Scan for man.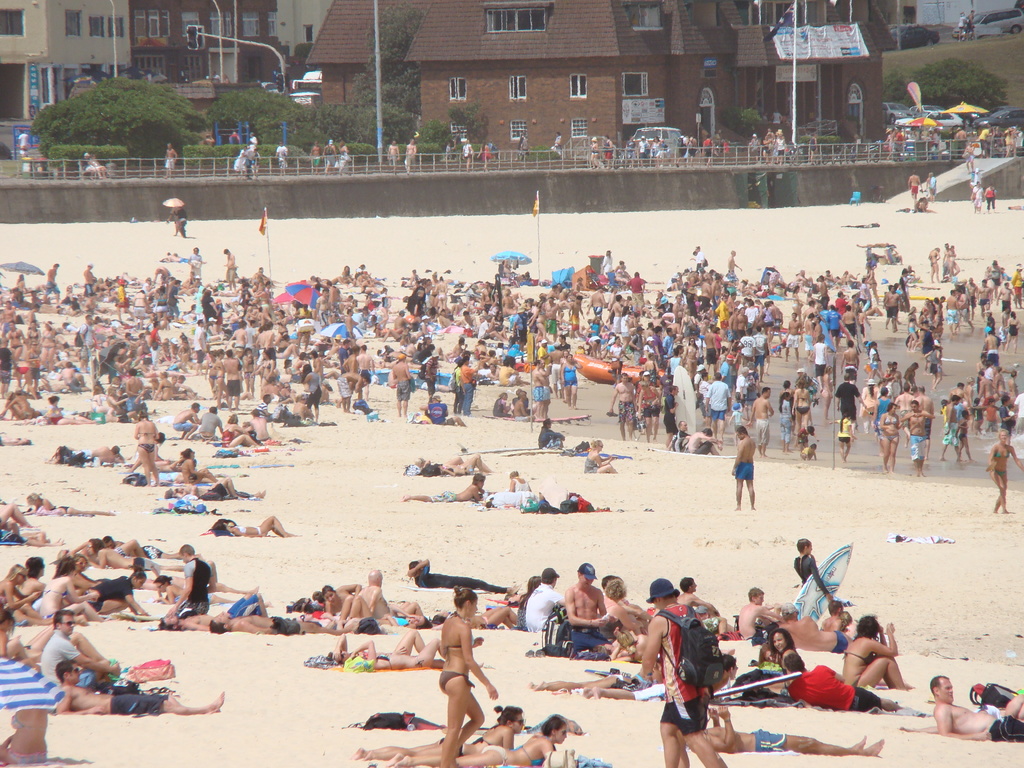
Scan result: (454,338,464,356).
